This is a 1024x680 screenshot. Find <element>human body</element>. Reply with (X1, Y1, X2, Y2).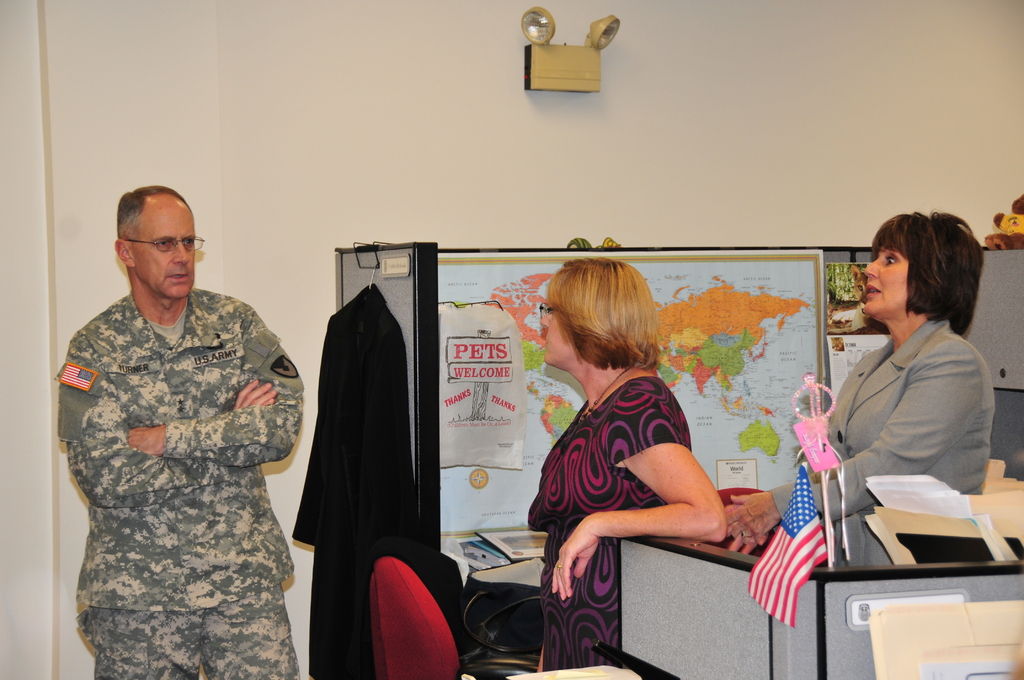
(724, 313, 997, 563).
